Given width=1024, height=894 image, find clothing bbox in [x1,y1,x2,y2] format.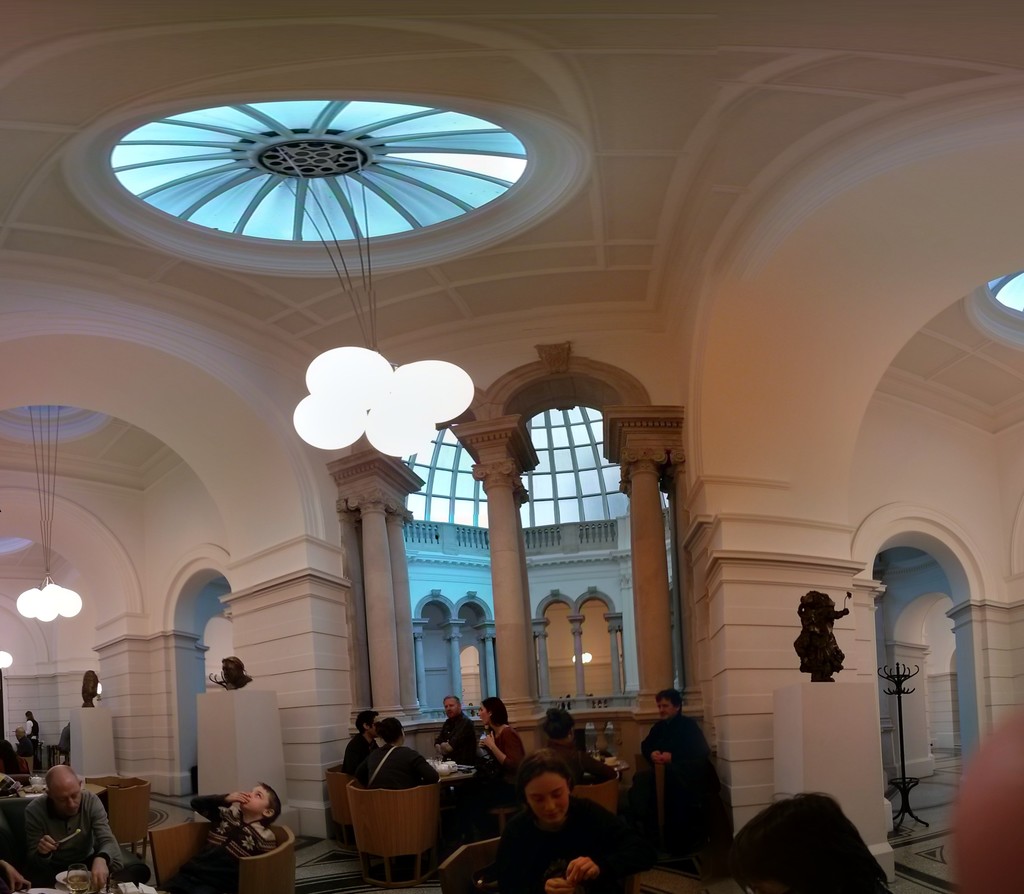
[339,731,375,779].
